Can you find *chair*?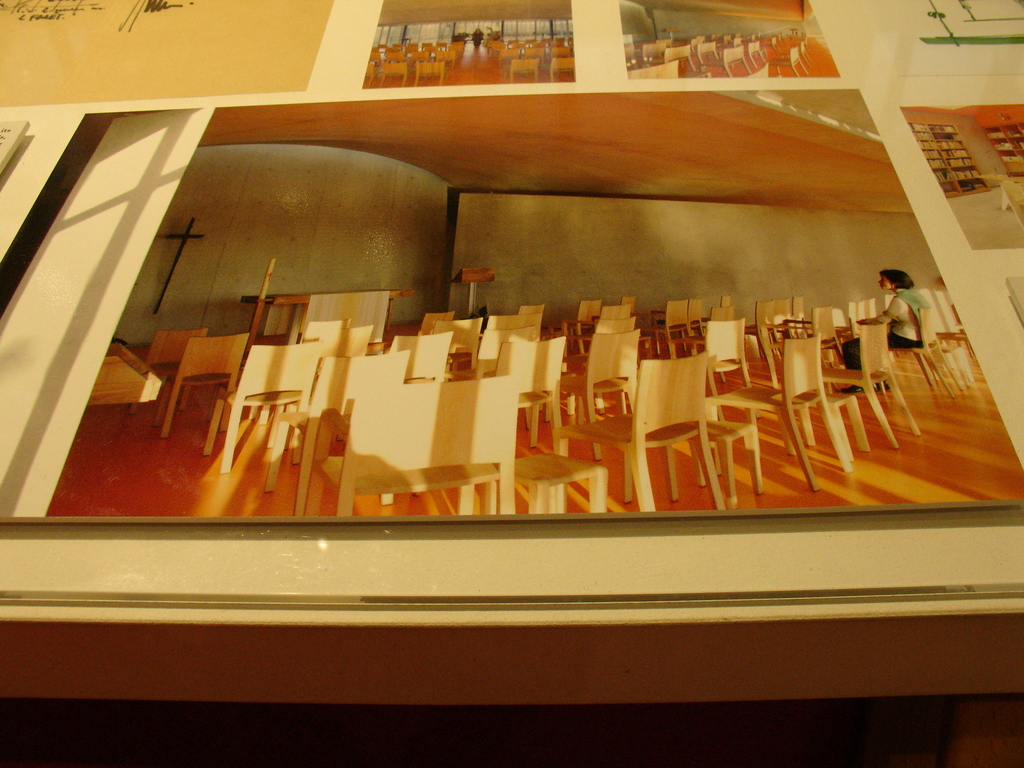
Yes, bounding box: 805 304 846 364.
